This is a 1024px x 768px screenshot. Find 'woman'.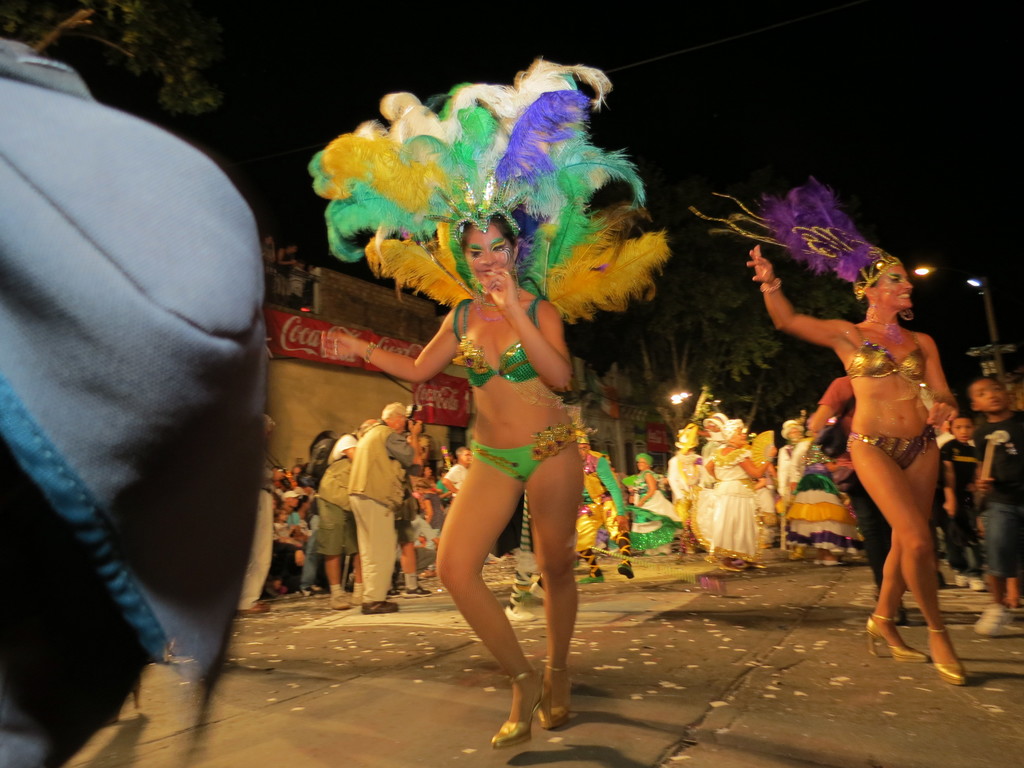
Bounding box: x1=624, y1=452, x2=684, y2=556.
